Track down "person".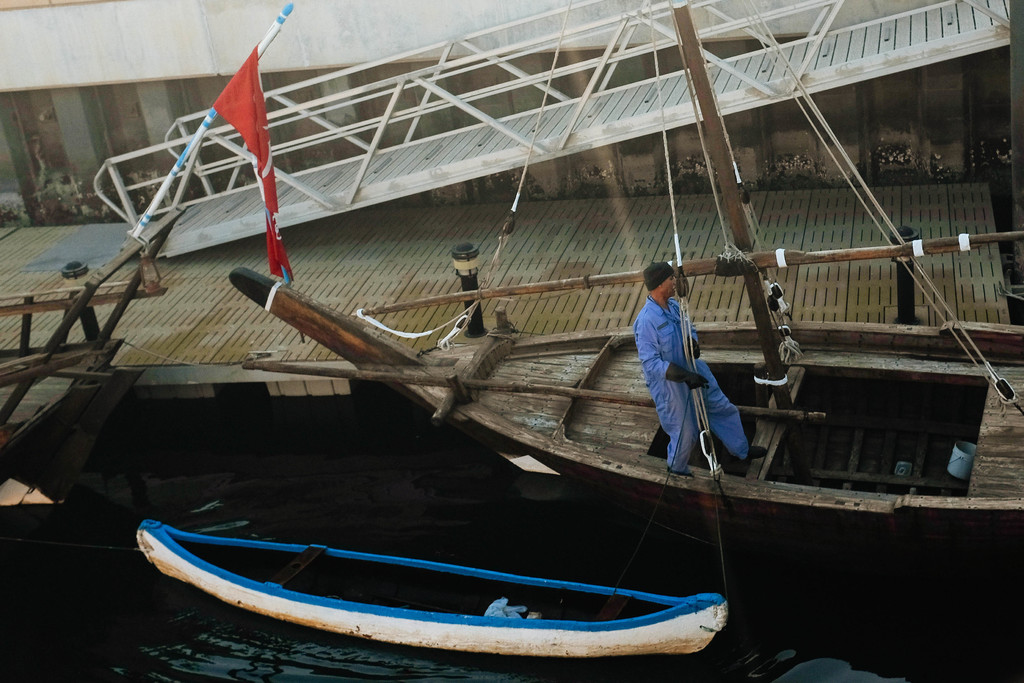
Tracked to <region>643, 245, 743, 486</region>.
